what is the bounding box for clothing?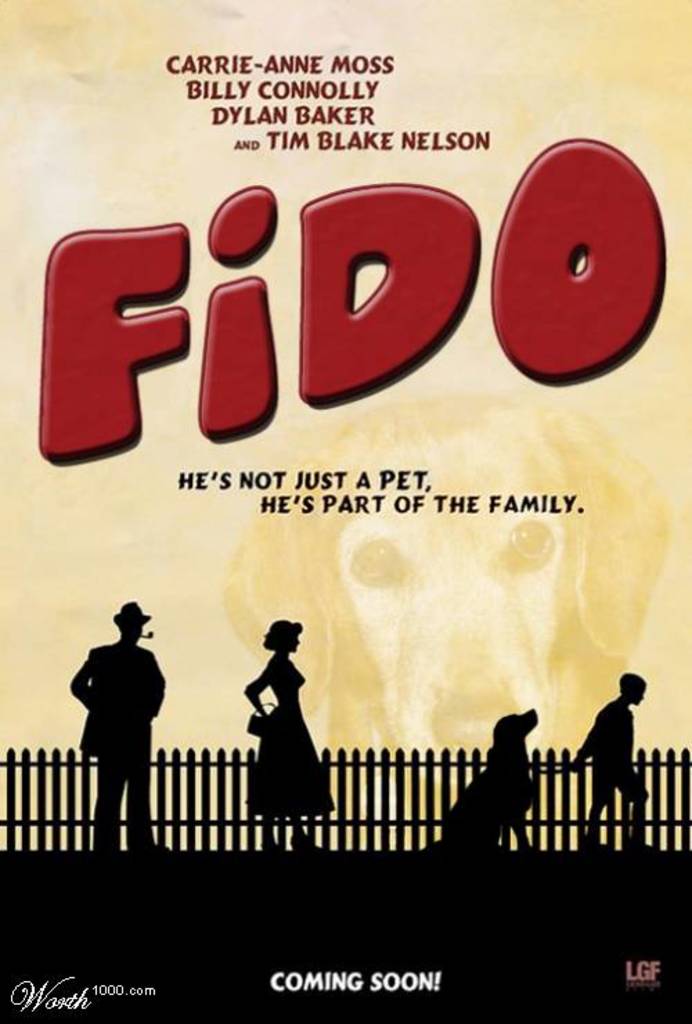
(x1=245, y1=655, x2=335, y2=816).
